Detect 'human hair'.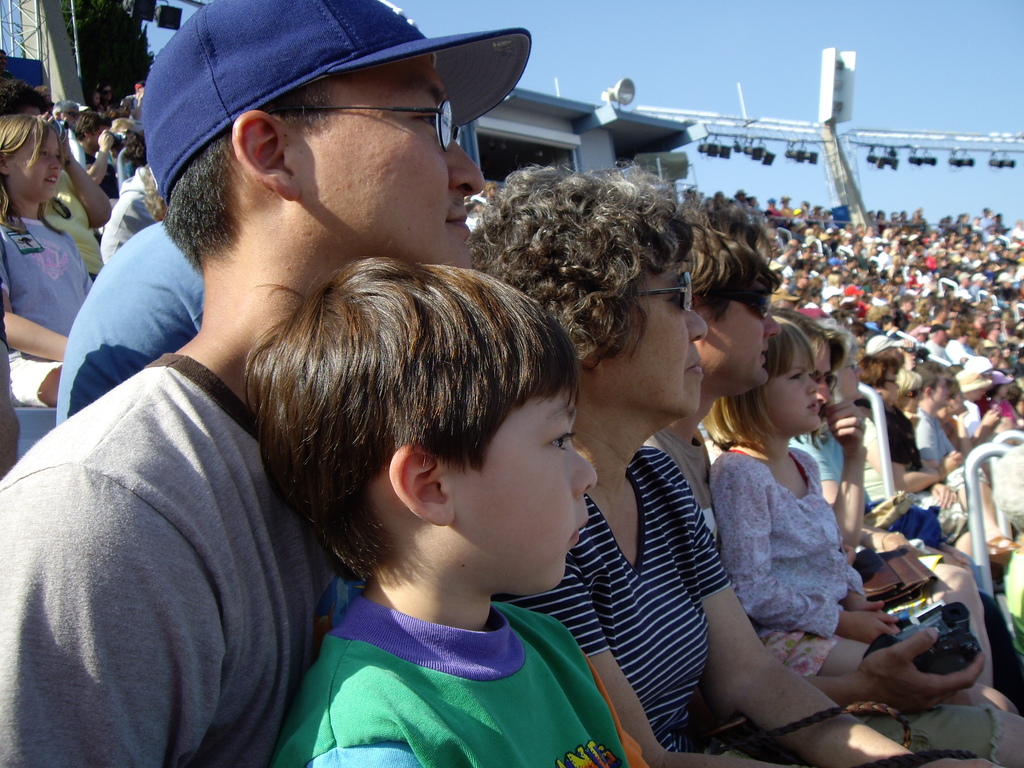
Detected at [147, 170, 157, 223].
